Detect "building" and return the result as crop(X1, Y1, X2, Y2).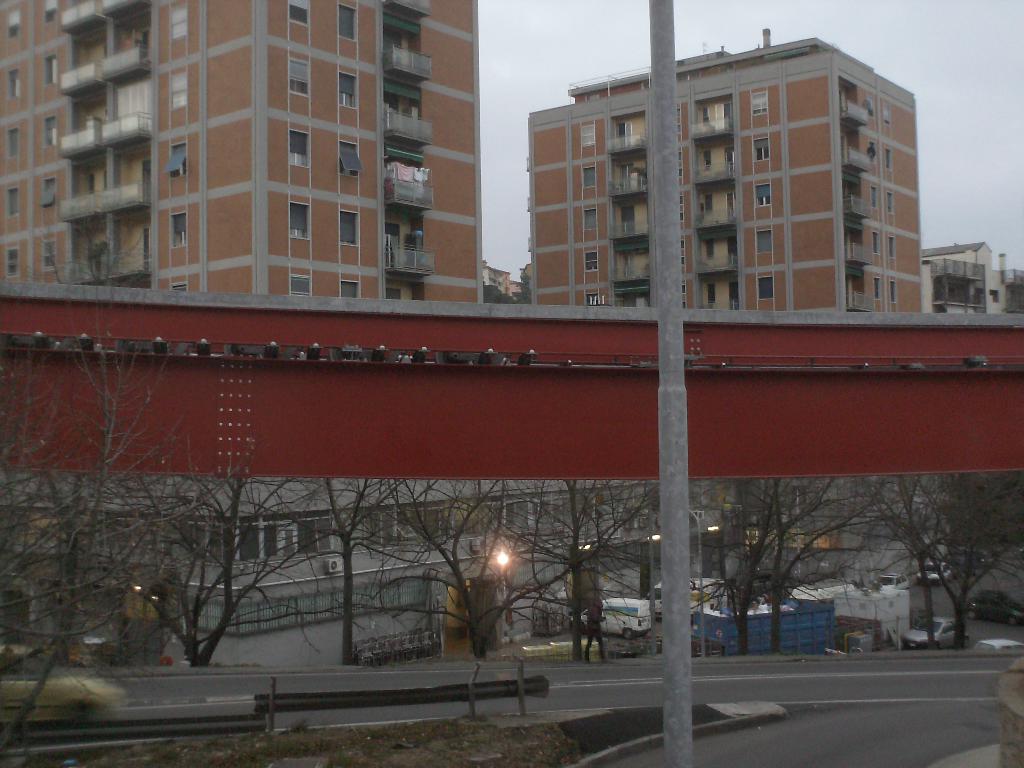
crop(1, 0, 490, 668).
